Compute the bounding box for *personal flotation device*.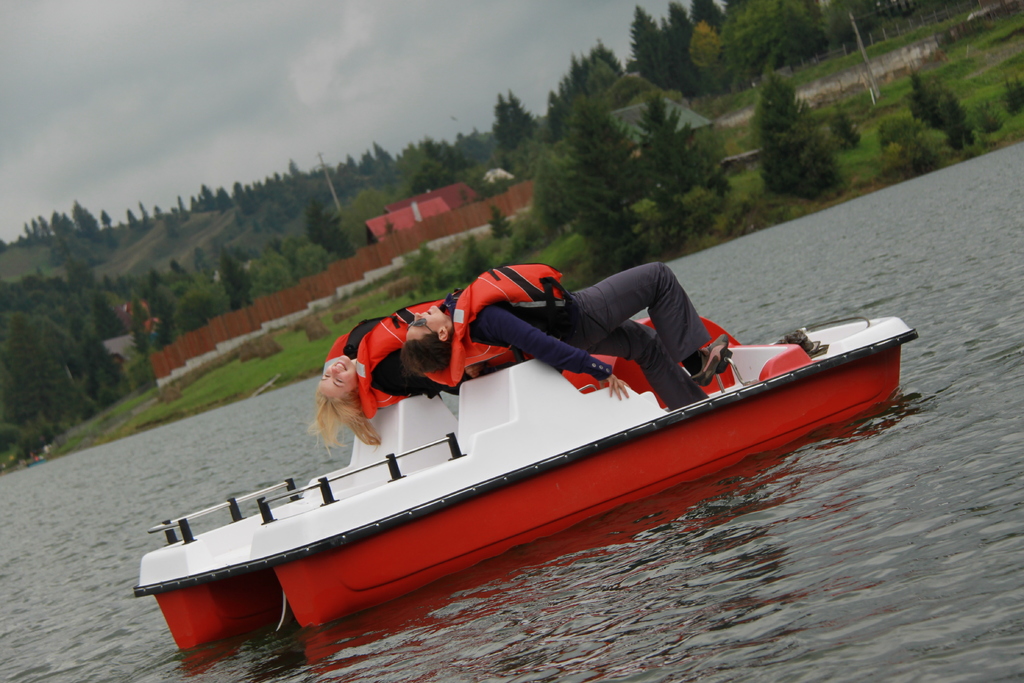
bbox=(426, 261, 587, 377).
